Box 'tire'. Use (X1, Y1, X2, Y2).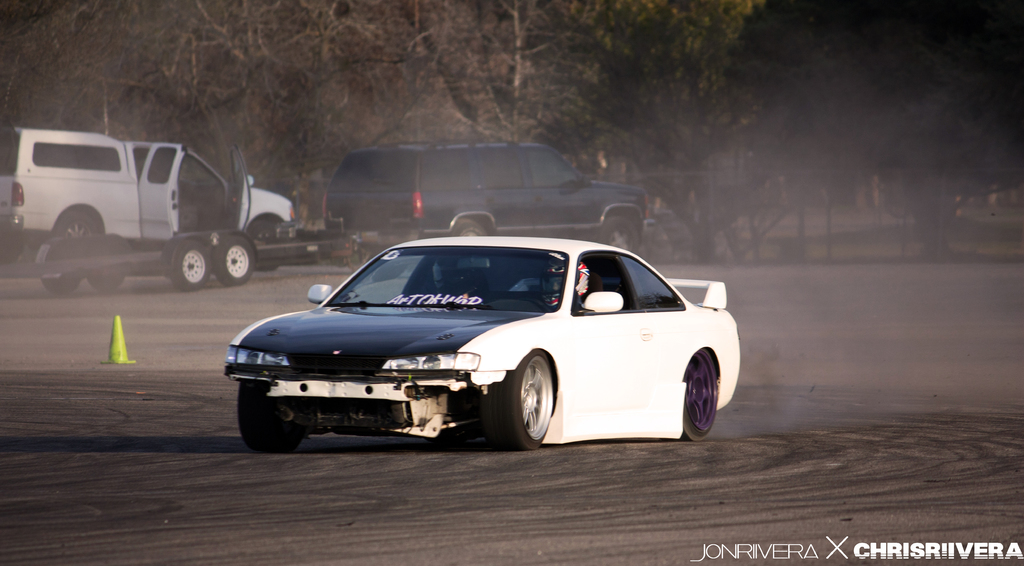
(47, 208, 102, 236).
